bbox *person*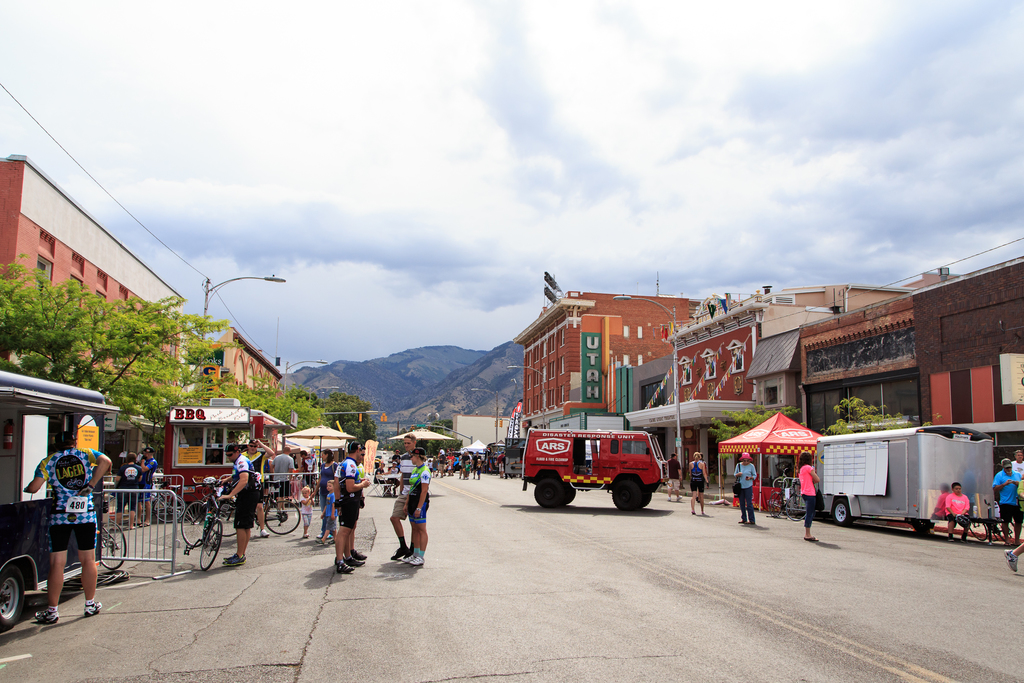
detection(945, 482, 973, 540)
